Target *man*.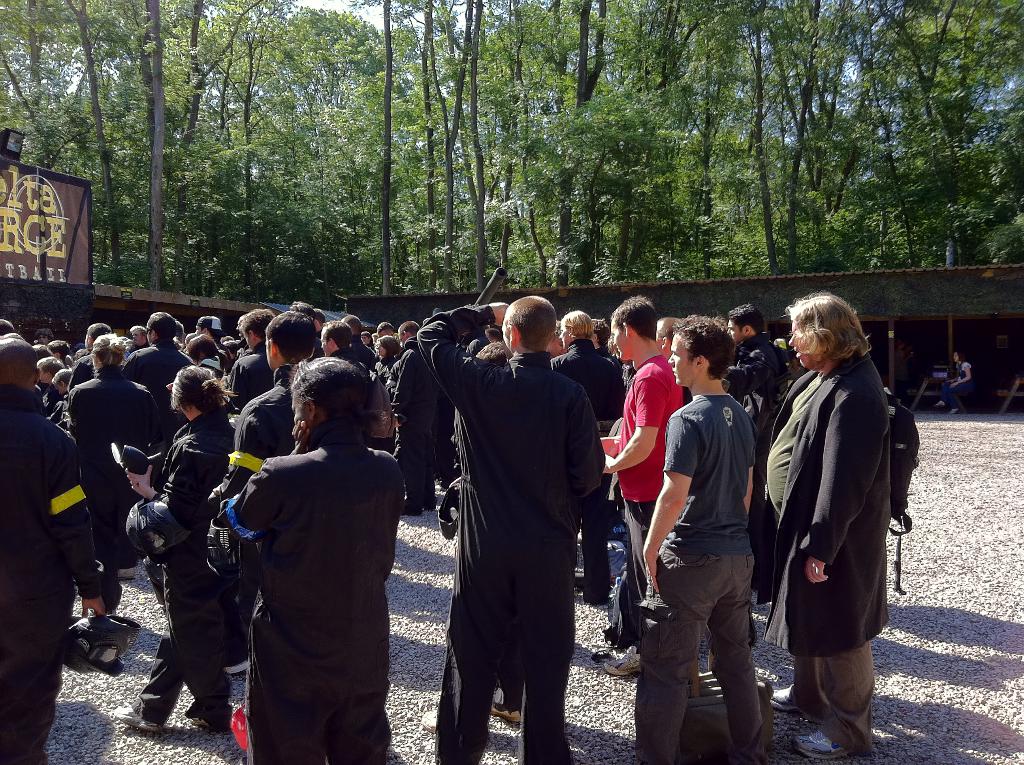
Target region: 382:322:440:513.
